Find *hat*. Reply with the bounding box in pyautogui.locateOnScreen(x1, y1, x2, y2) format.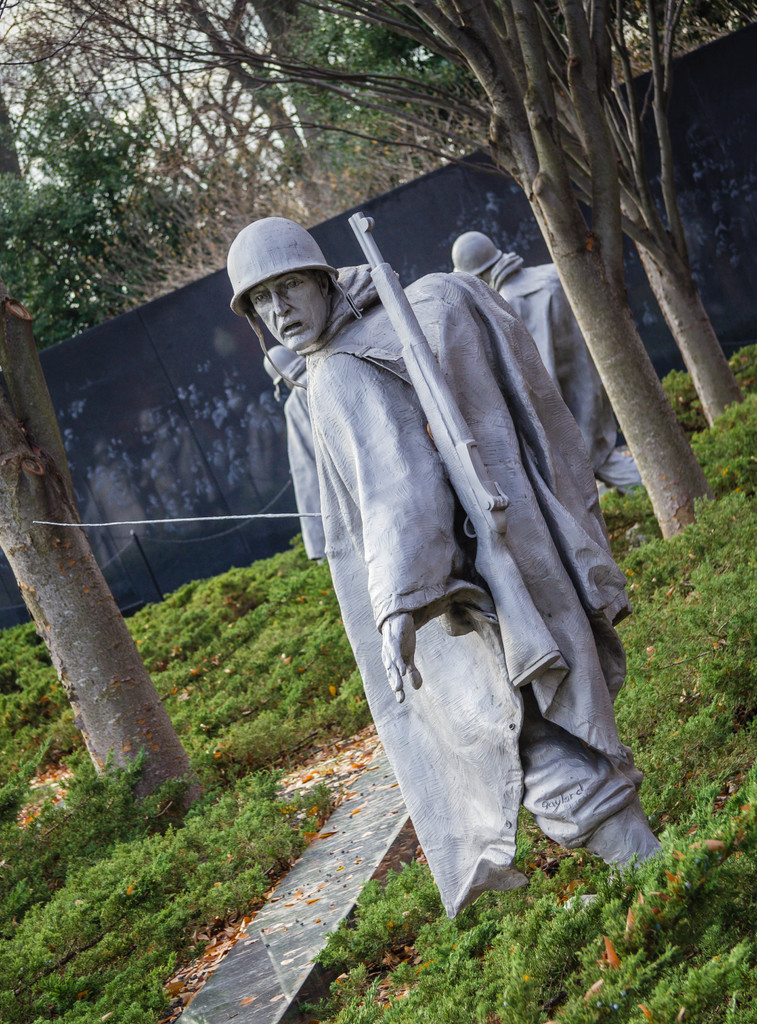
pyautogui.locateOnScreen(227, 207, 343, 305).
